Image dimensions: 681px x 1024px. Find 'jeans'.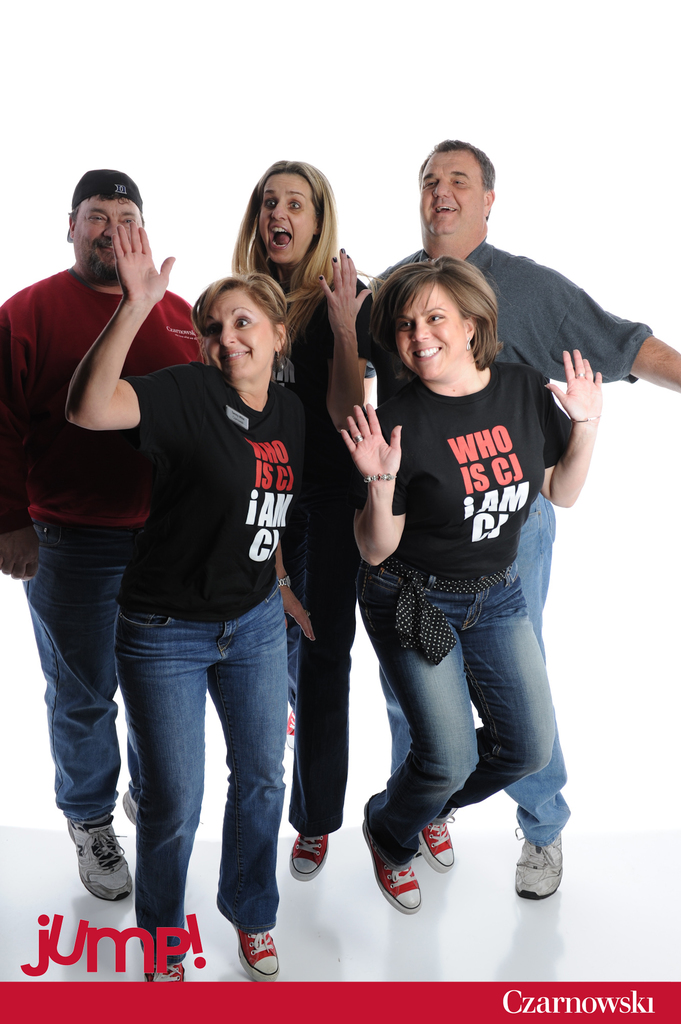
[34, 518, 144, 826].
